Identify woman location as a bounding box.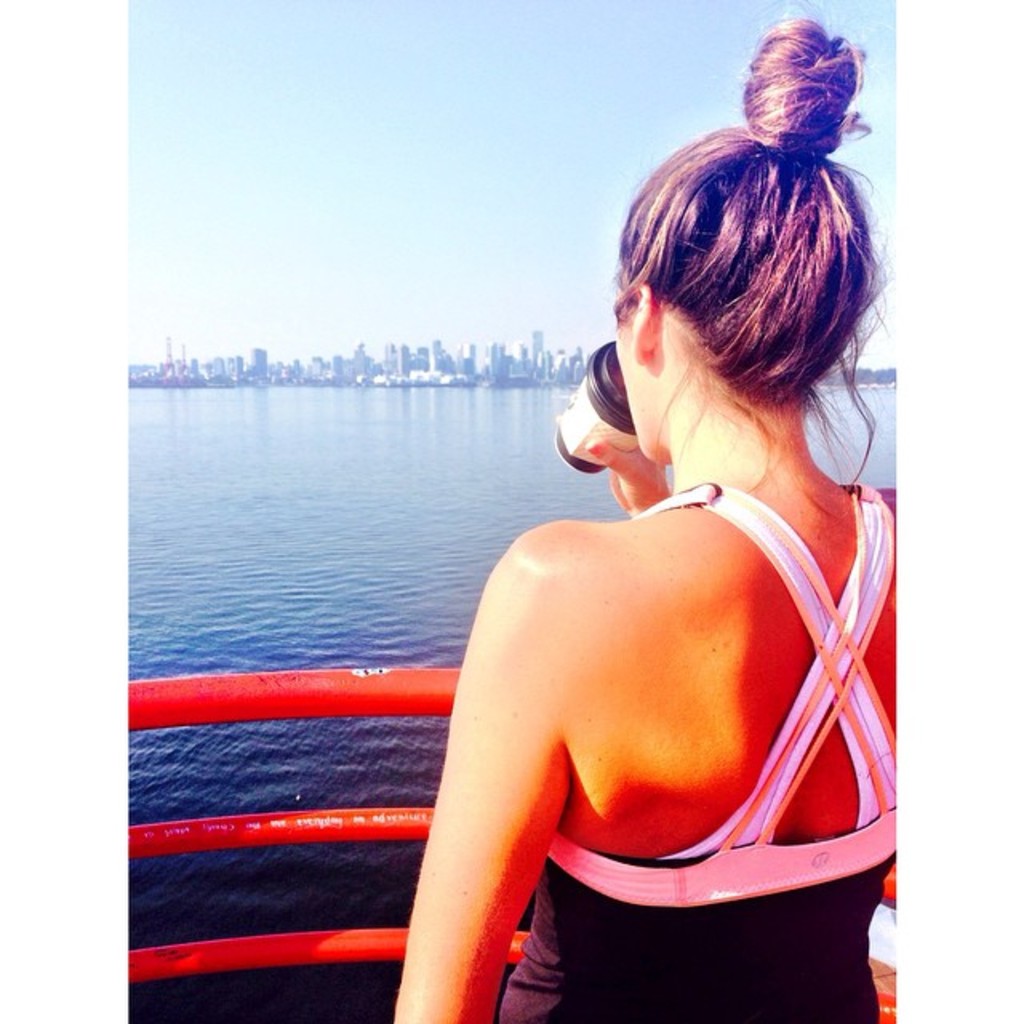
[392,8,912,1022].
